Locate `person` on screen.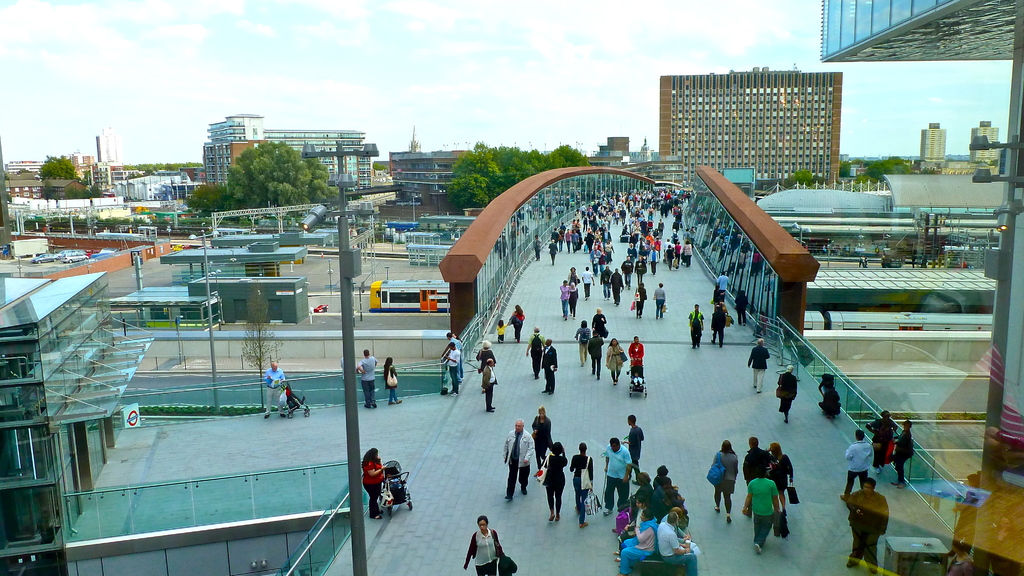
On screen at locate(716, 271, 730, 301).
